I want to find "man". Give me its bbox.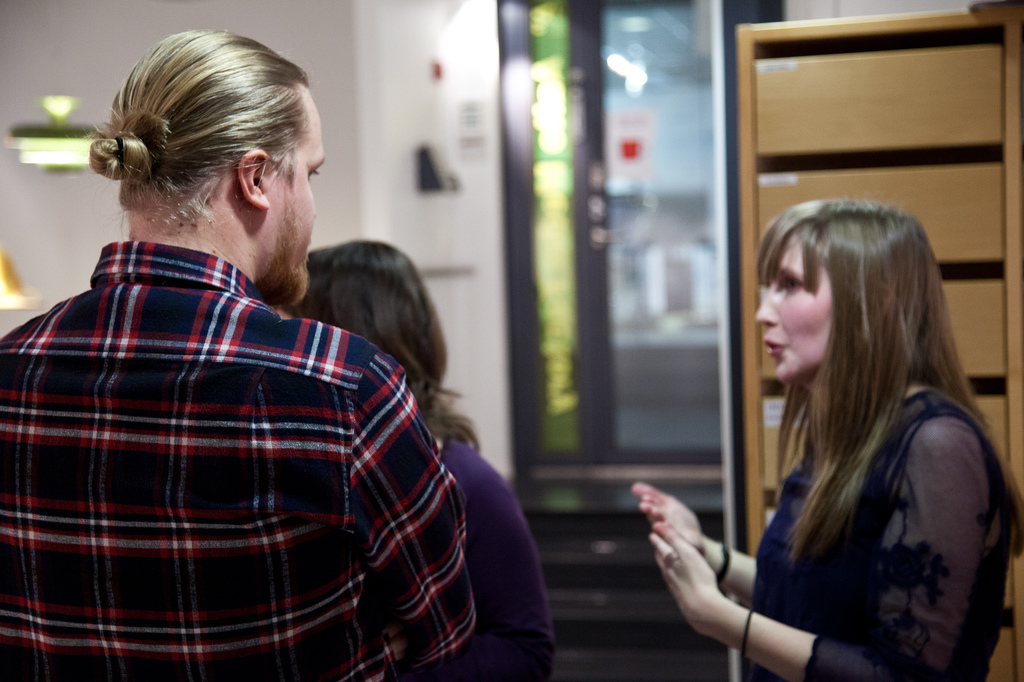
{"x1": 0, "y1": 34, "x2": 492, "y2": 681}.
